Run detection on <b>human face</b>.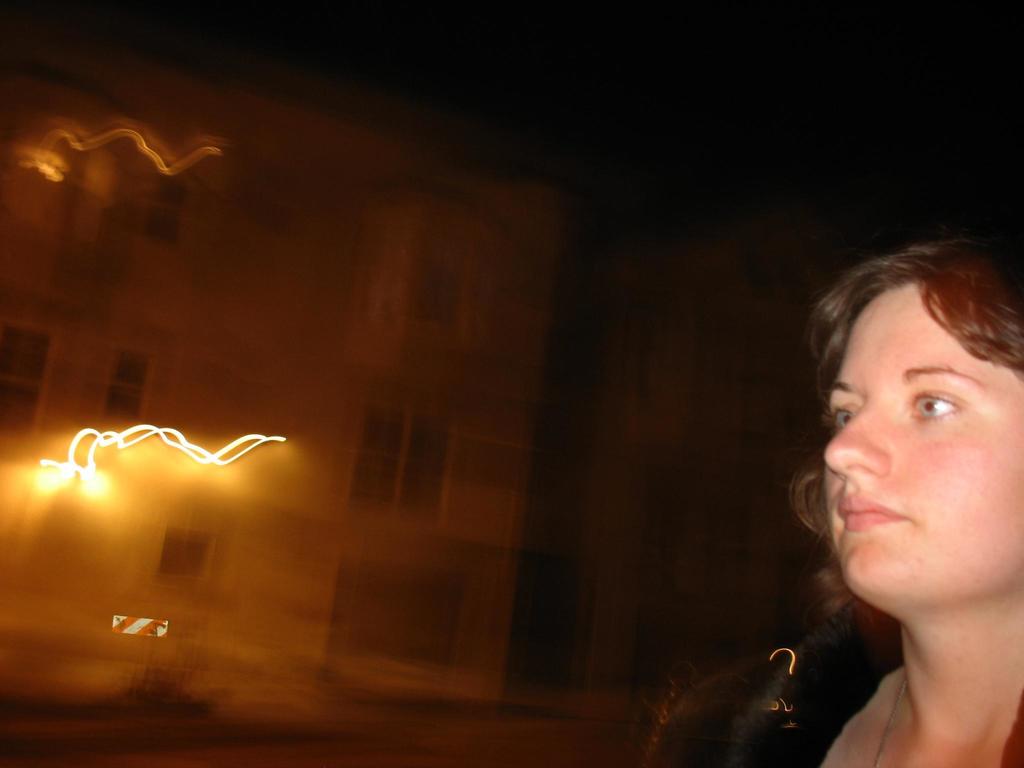
Result: pyautogui.locateOnScreen(818, 281, 1023, 618).
